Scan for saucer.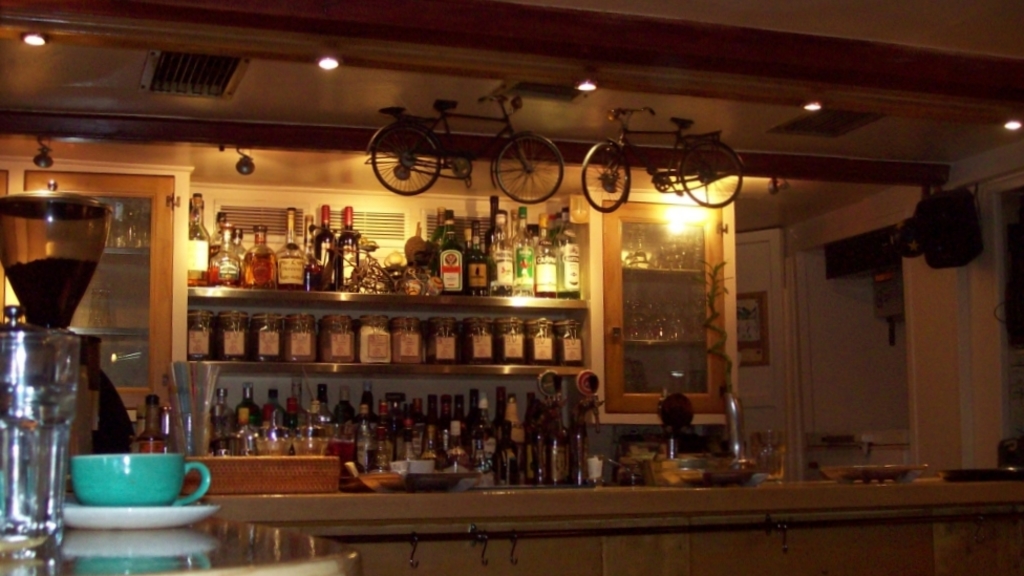
Scan result: x1=58 y1=493 x2=219 y2=536.
